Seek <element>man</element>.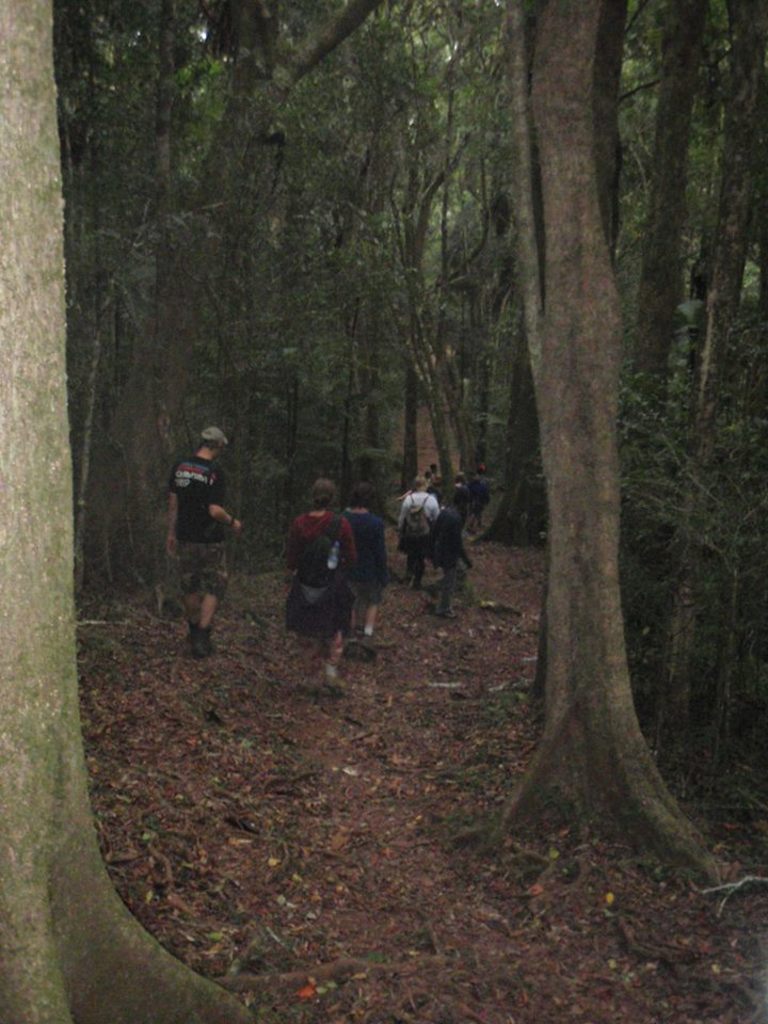
[429, 483, 477, 619].
